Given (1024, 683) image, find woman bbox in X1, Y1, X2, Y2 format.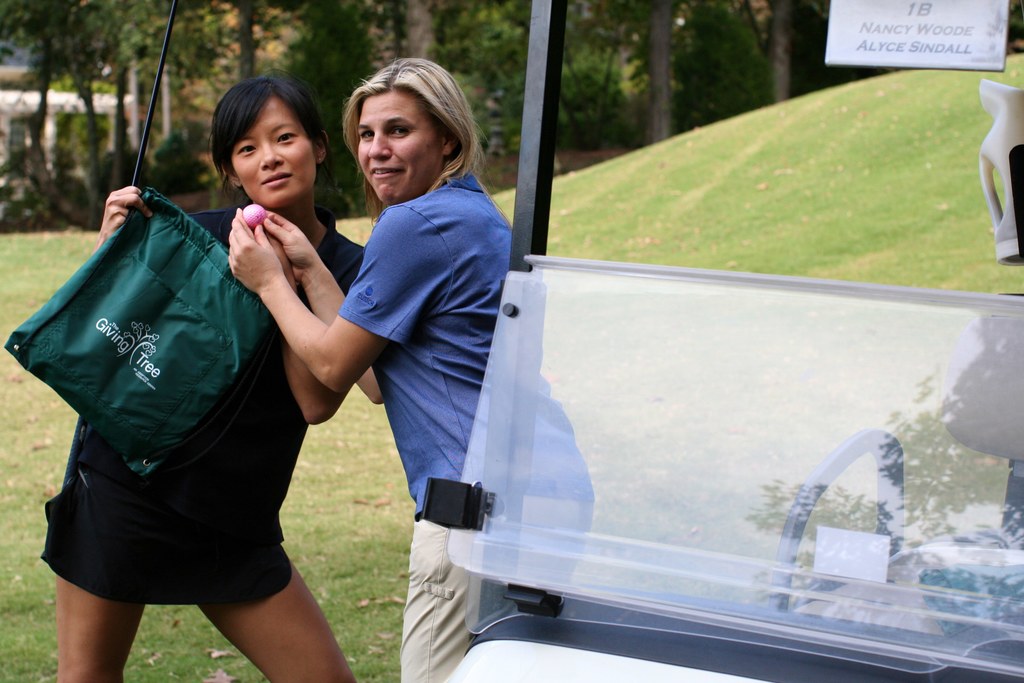
218, 51, 604, 682.
